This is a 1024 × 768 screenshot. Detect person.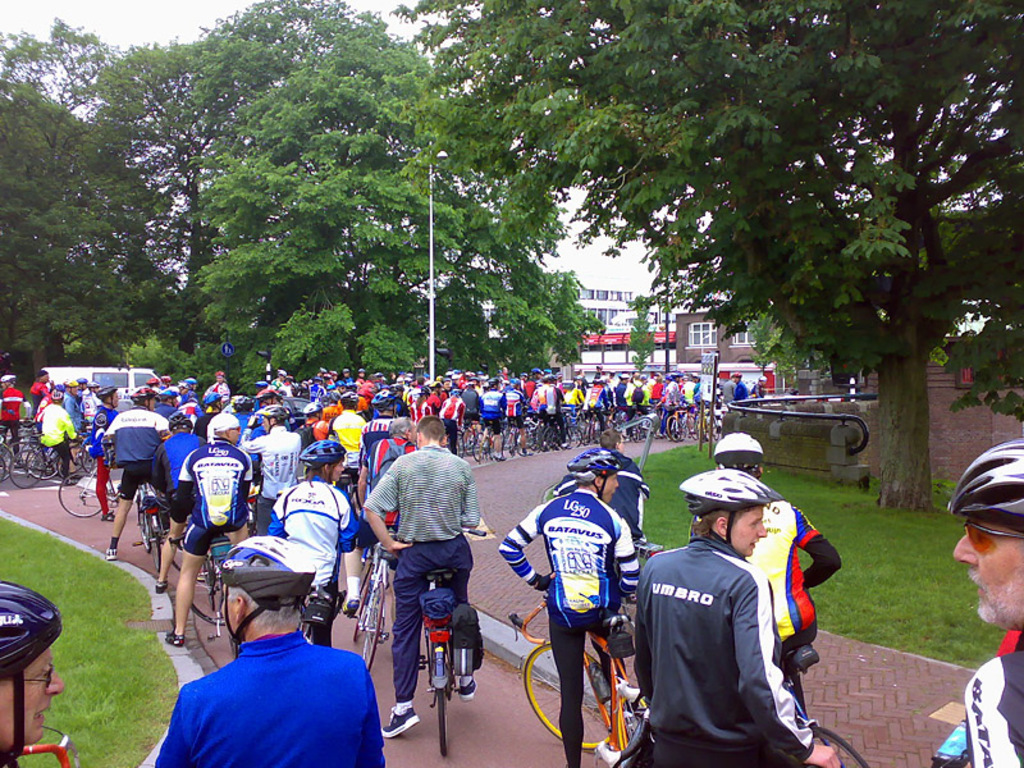
[714, 433, 840, 709].
